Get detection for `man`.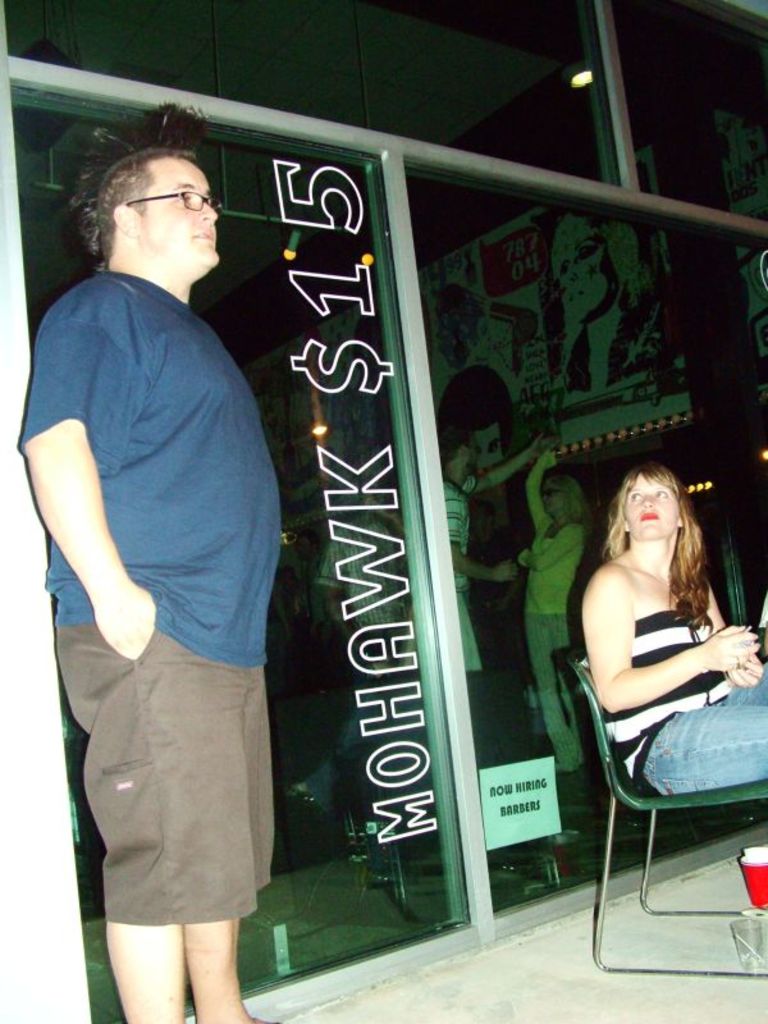
Detection: bbox=(19, 91, 296, 1019).
